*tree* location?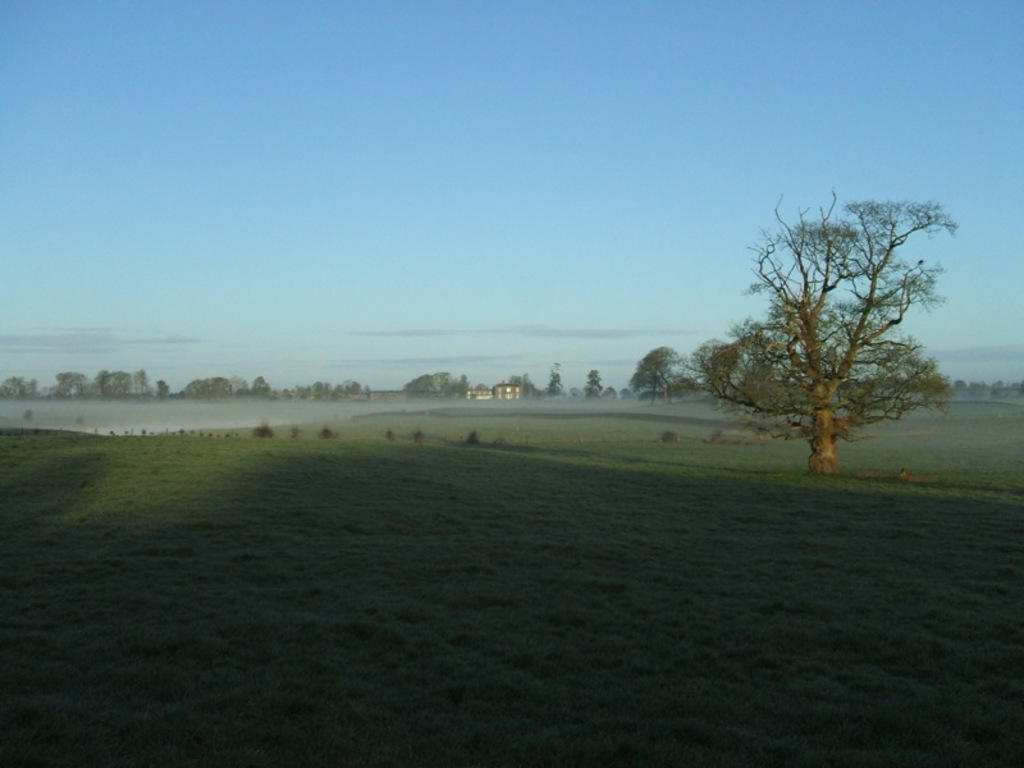
l=717, t=175, r=963, b=483
